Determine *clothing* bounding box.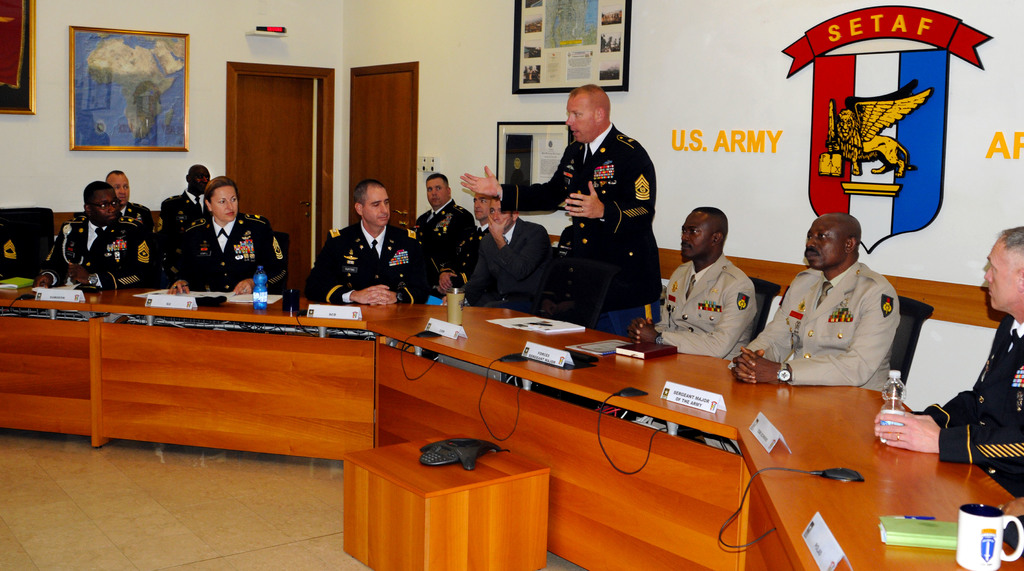
Determined: x1=461, y1=218, x2=550, y2=302.
